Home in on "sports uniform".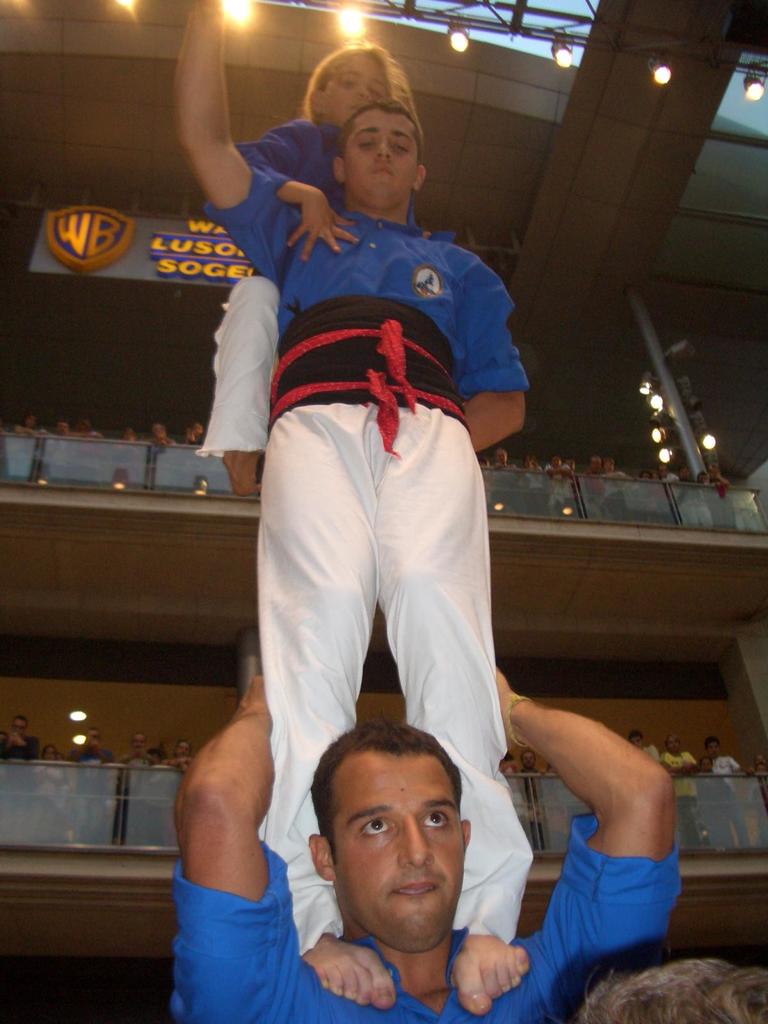
Homed in at Rect(205, 171, 528, 960).
